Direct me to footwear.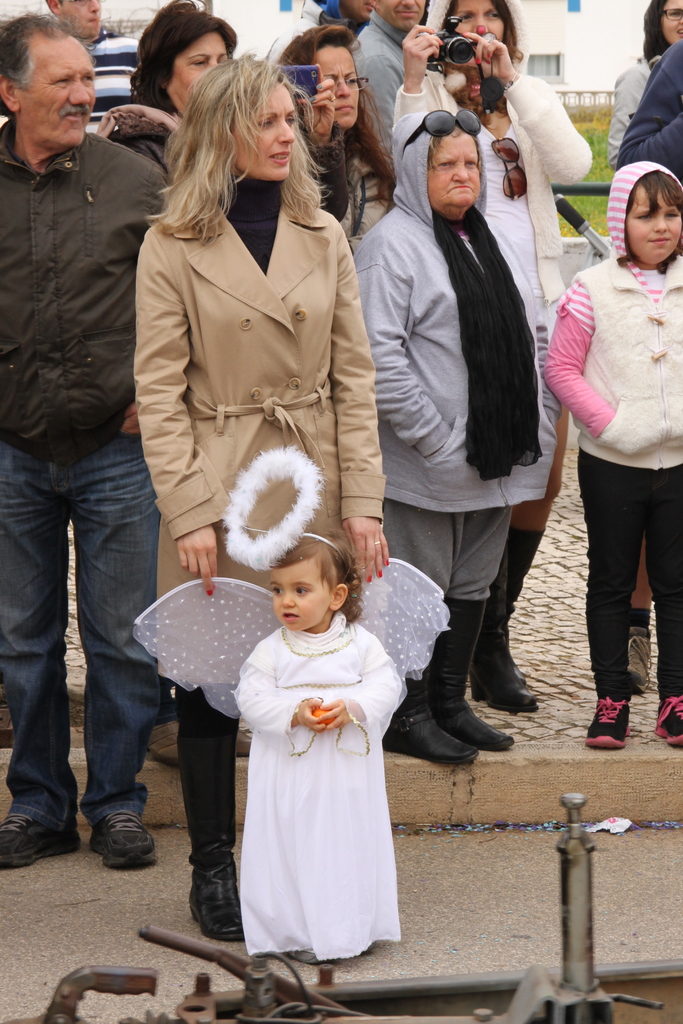
Direction: rect(654, 691, 682, 756).
